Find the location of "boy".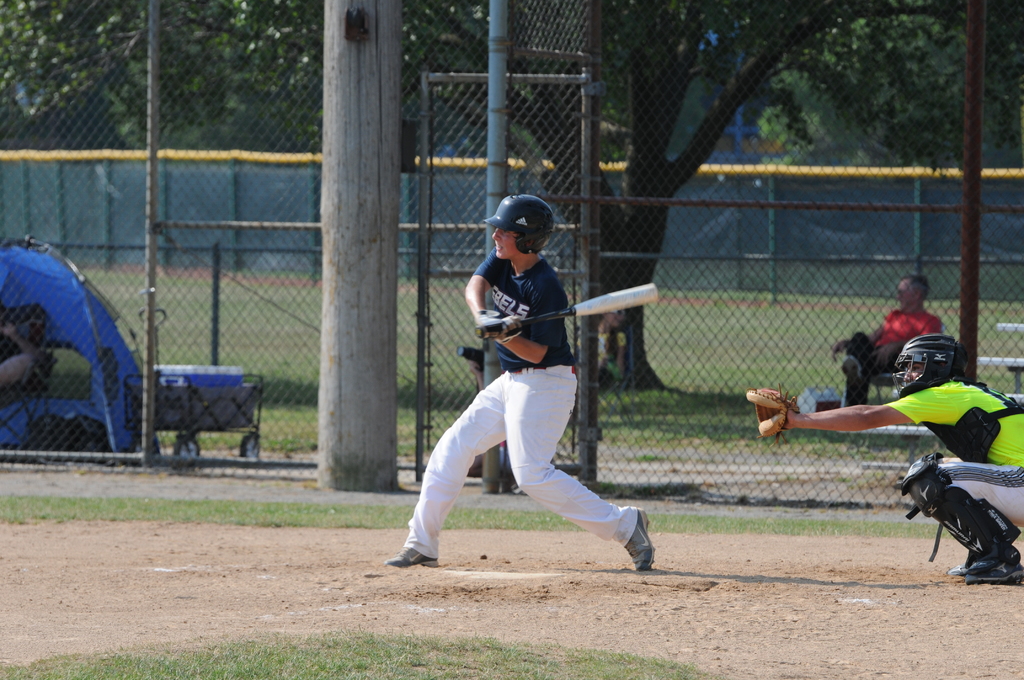
Location: 746,335,1023,581.
